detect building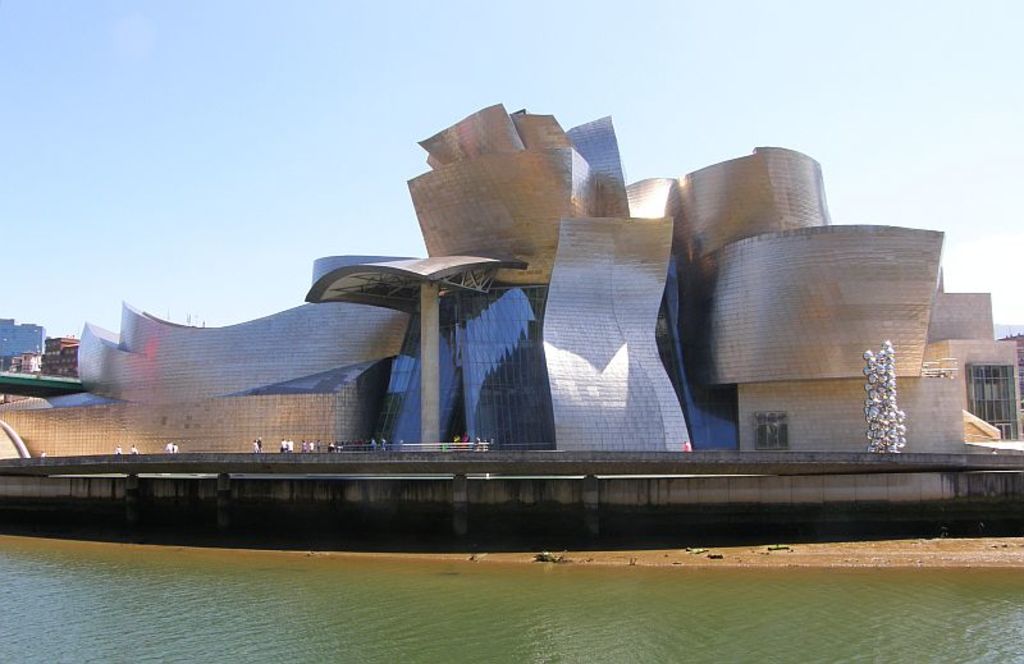
rect(38, 335, 78, 376)
